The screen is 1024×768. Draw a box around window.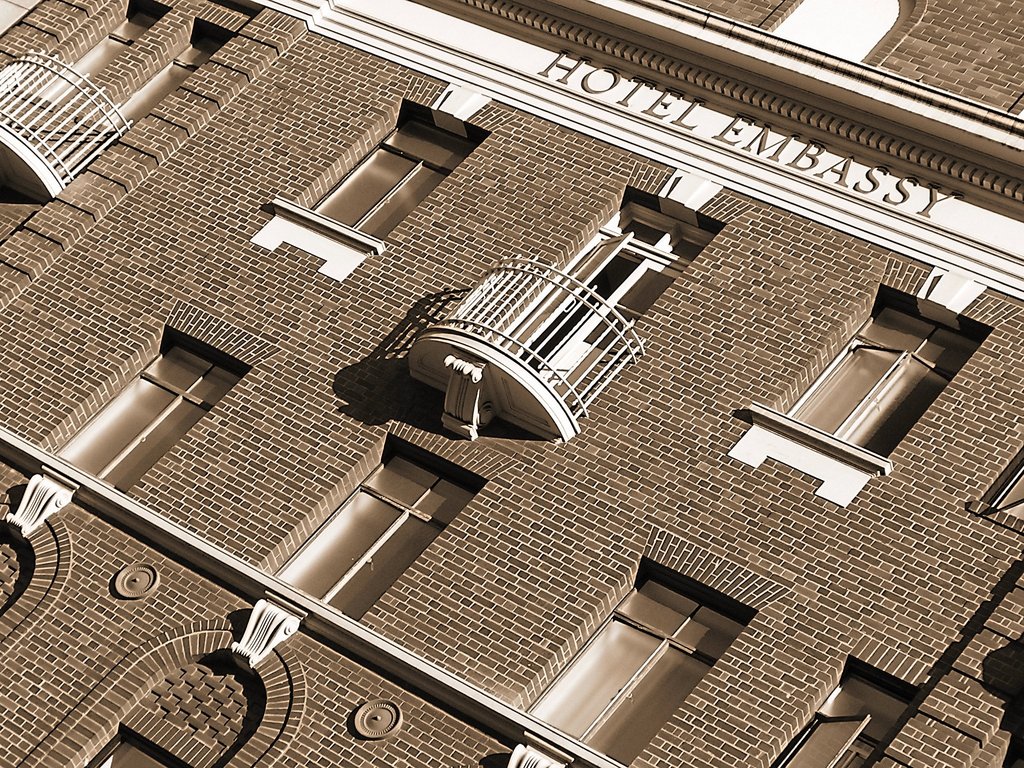
select_region(781, 675, 906, 767).
